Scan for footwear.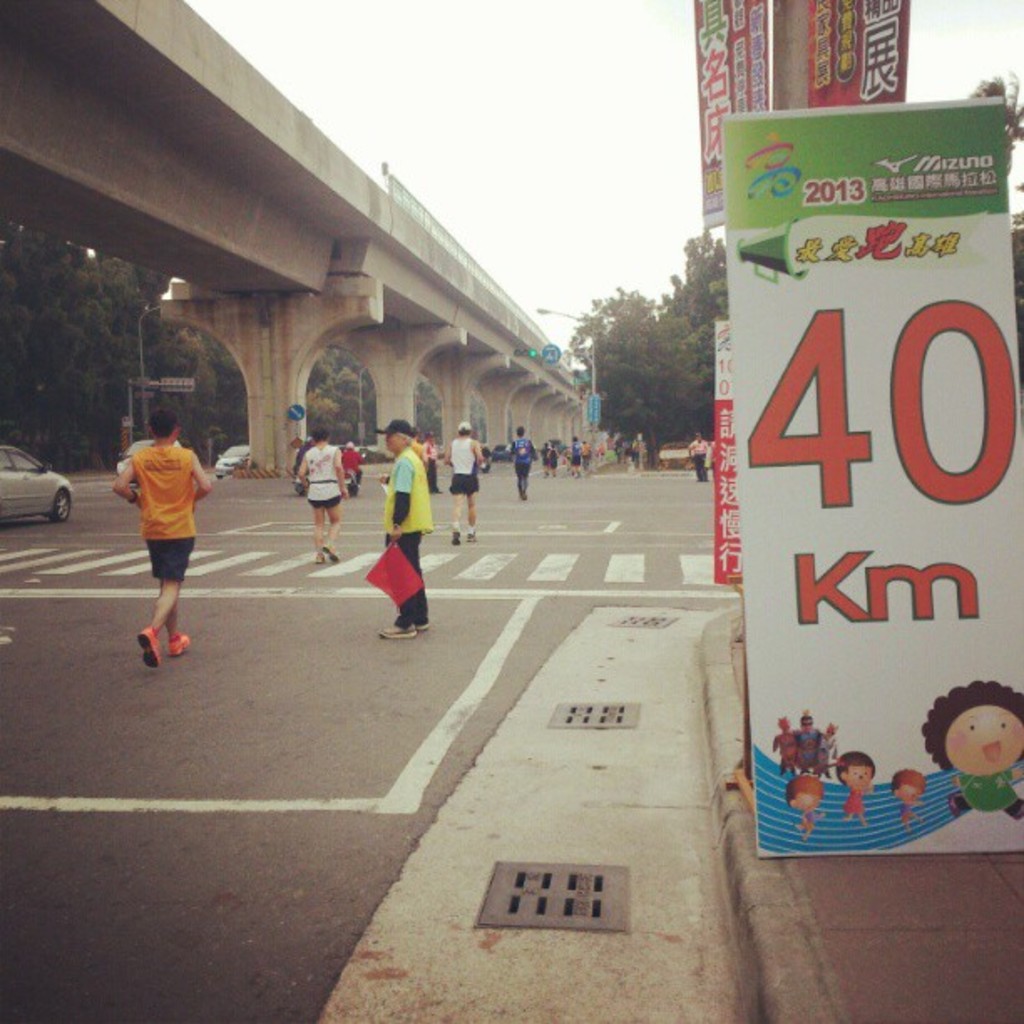
Scan result: bbox=[383, 621, 413, 637].
